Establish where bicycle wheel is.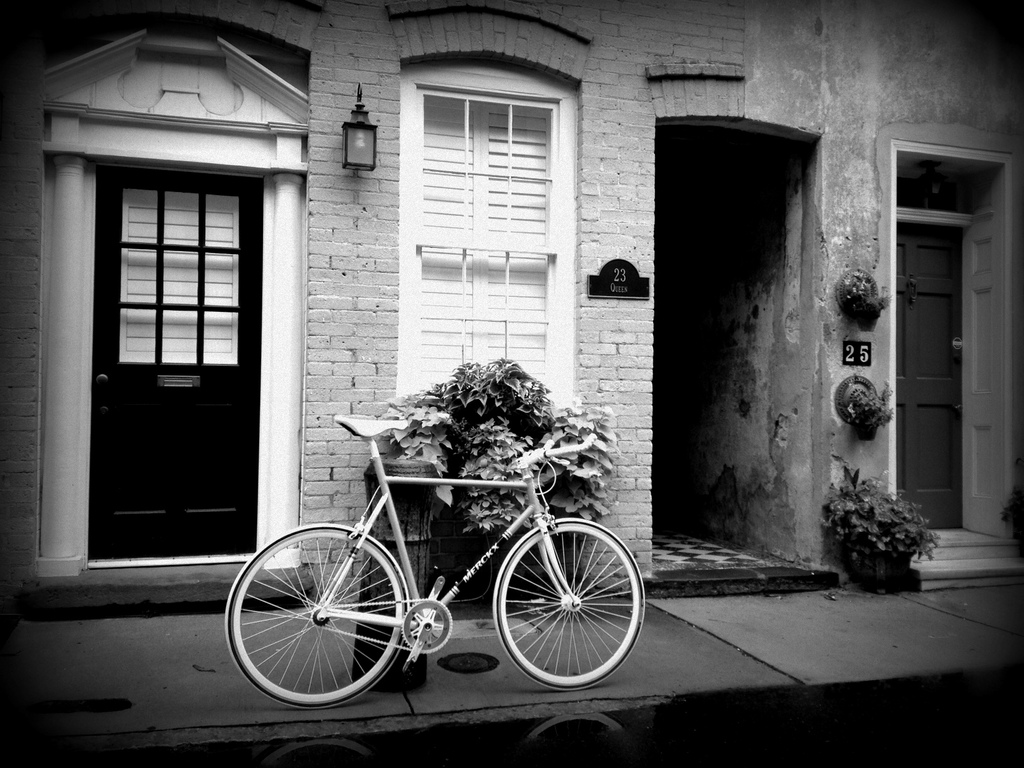
Established at 492 513 648 693.
